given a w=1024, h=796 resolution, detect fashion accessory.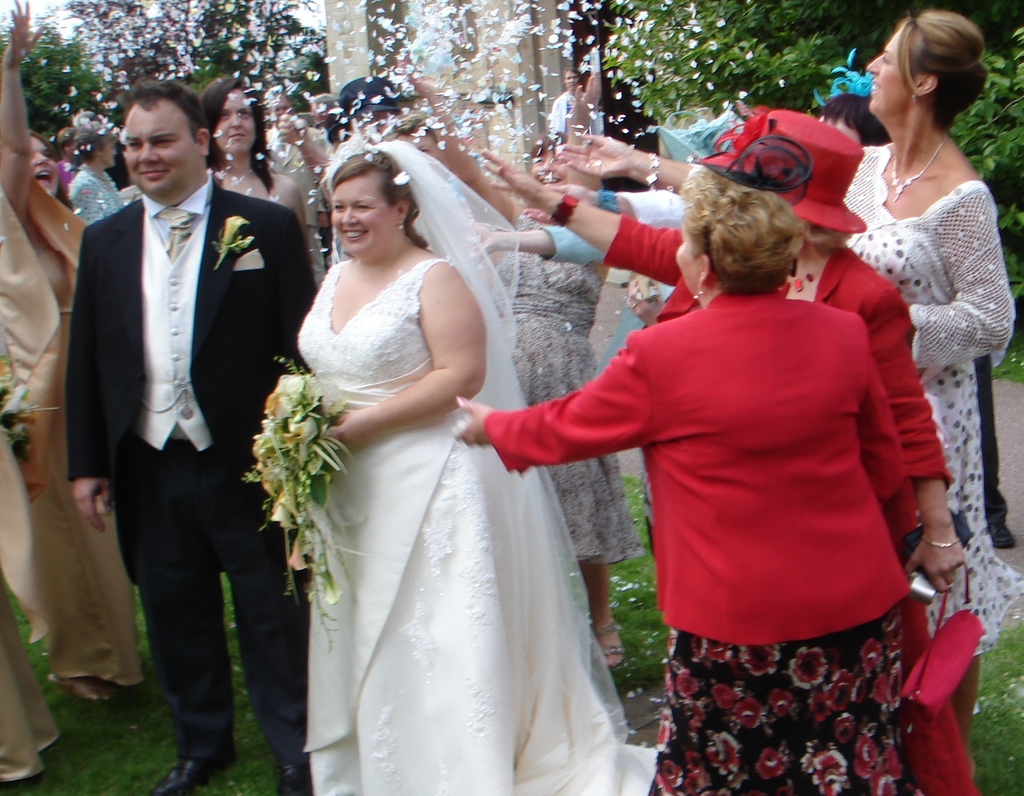
BBox(692, 275, 705, 300).
